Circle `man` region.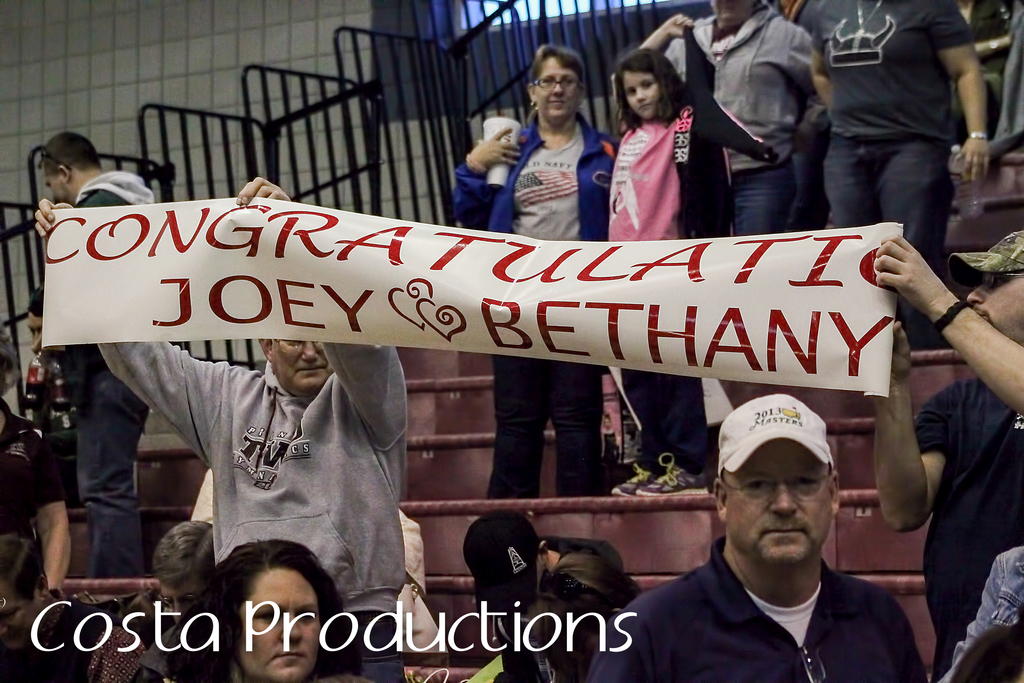
Region: (x1=627, y1=418, x2=934, y2=679).
